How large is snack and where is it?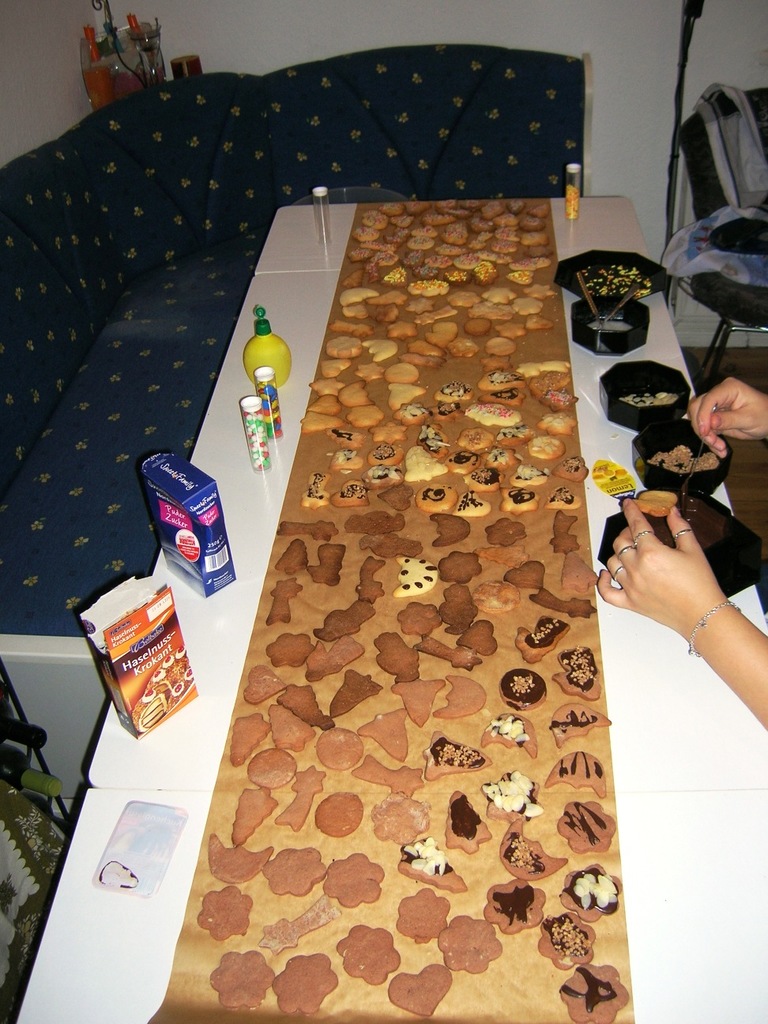
Bounding box: bbox=(564, 862, 619, 920).
